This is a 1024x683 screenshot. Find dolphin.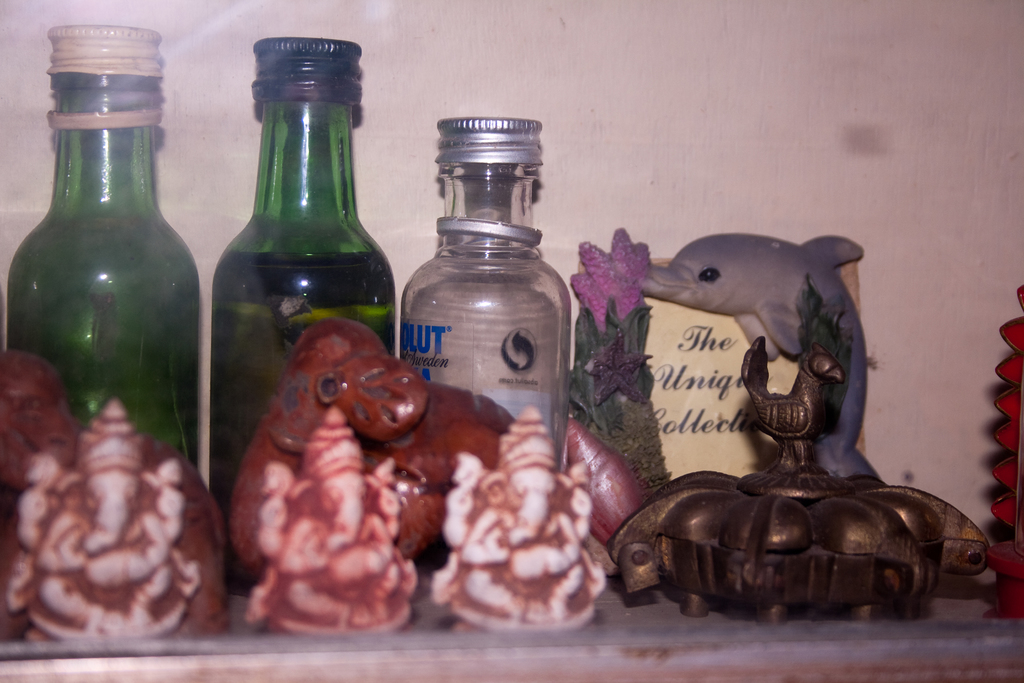
Bounding box: box(636, 227, 884, 482).
